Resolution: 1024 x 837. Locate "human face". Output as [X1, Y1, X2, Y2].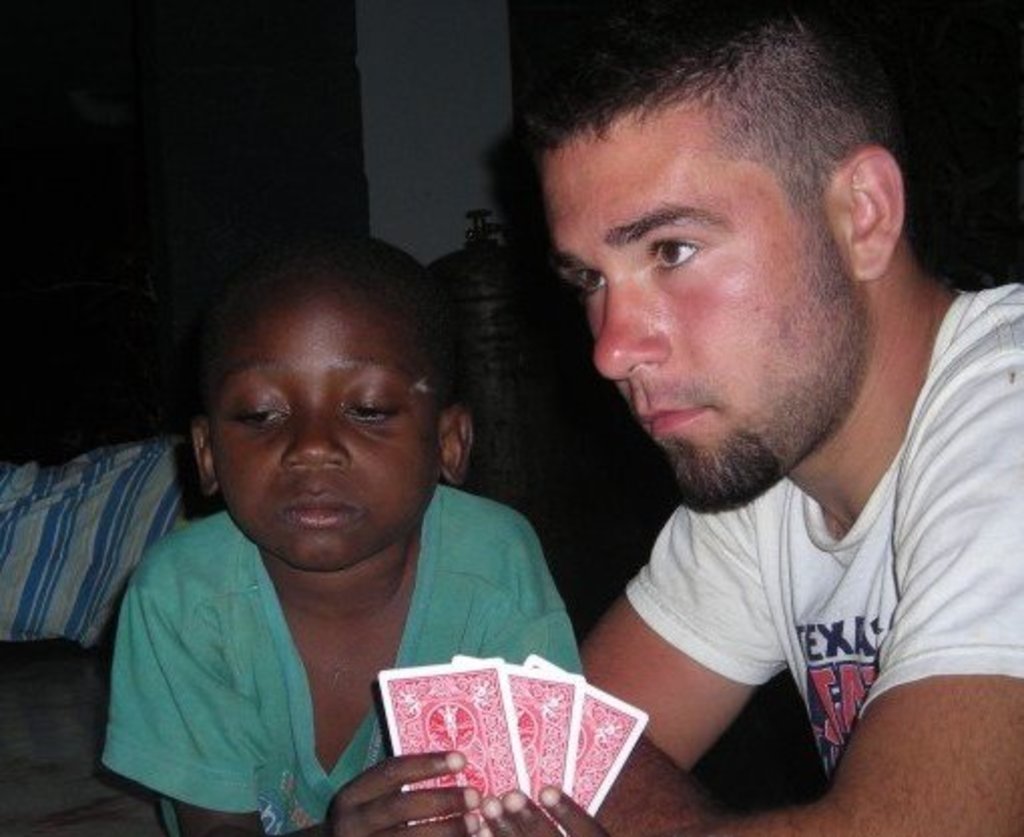
[550, 122, 857, 512].
